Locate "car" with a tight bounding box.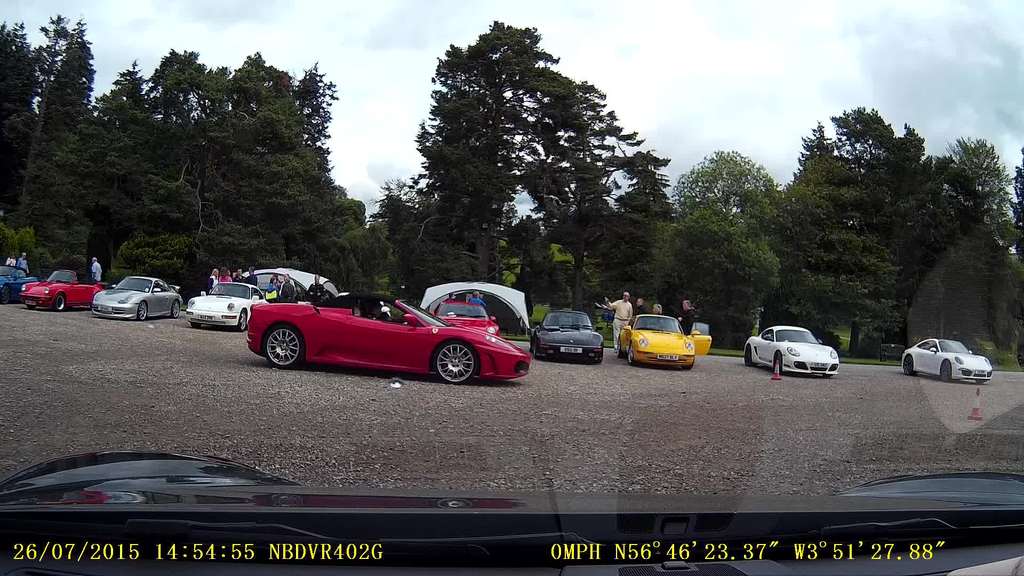
Rect(101, 276, 177, 323).
